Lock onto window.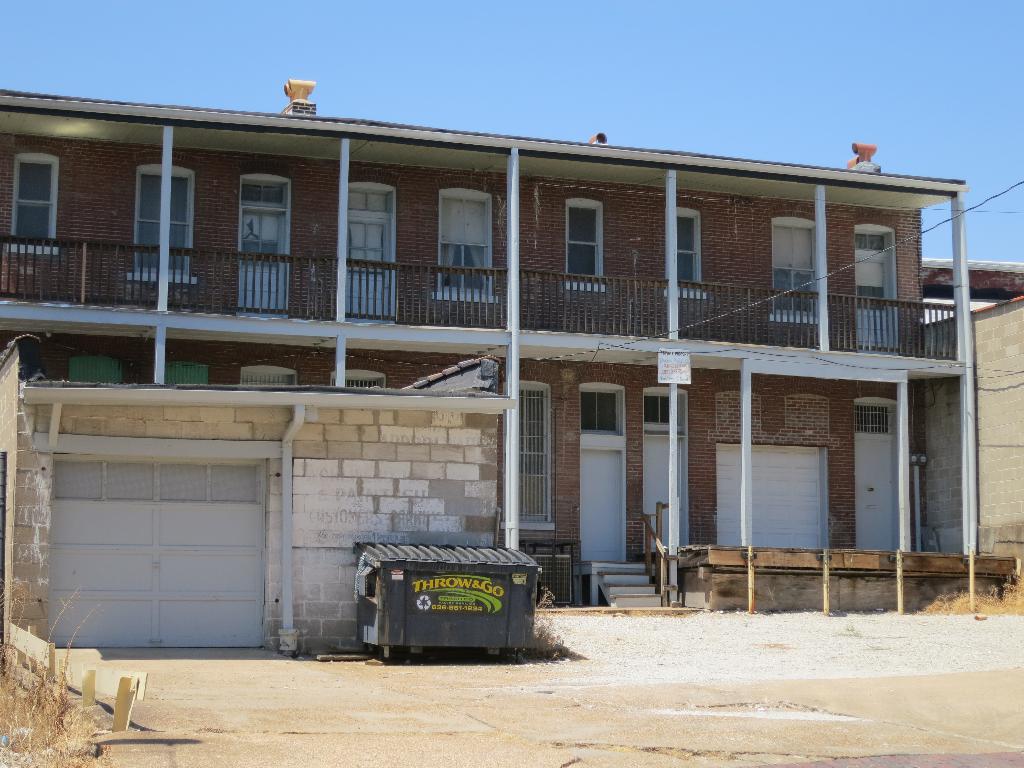
Locked: (x1=131, y1=172, x2=195, y2=278).
